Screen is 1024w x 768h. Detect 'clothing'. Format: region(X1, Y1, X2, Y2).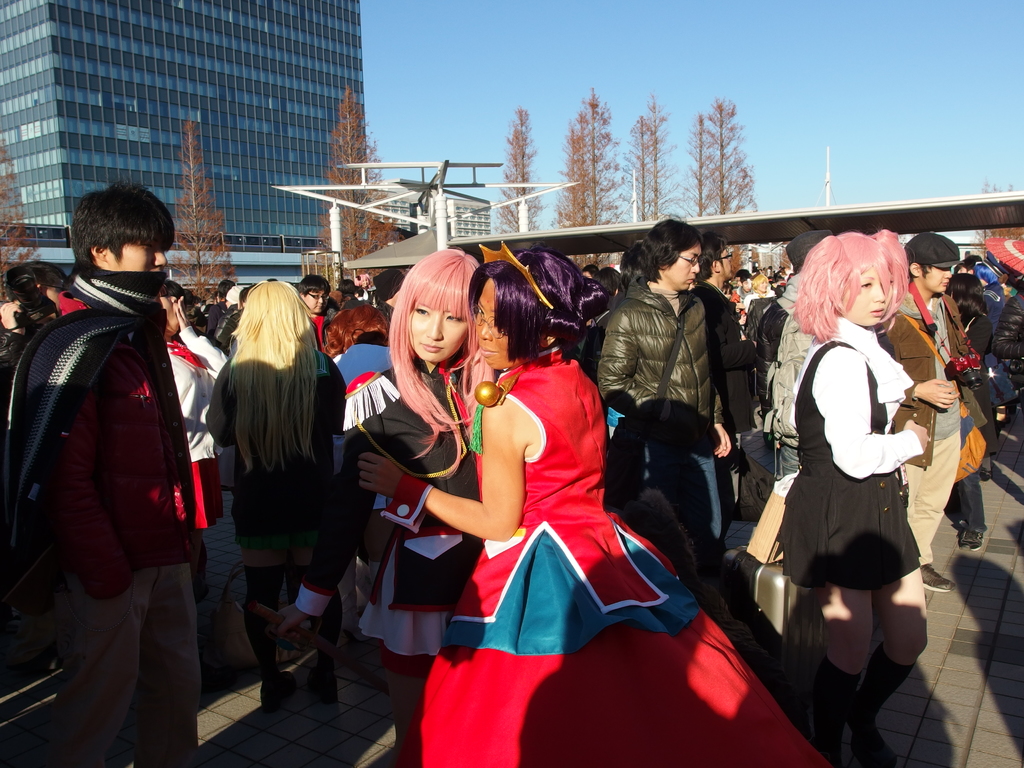
region(977, 280, 1019, 461).
